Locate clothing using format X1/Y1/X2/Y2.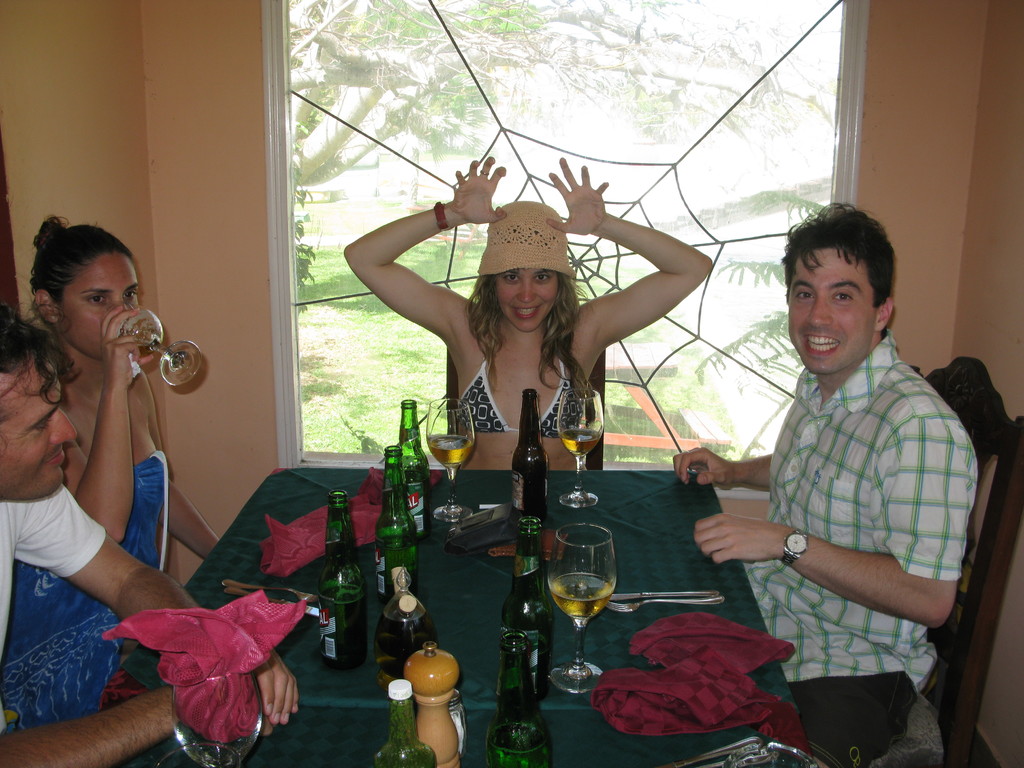
480/199/586/289.
